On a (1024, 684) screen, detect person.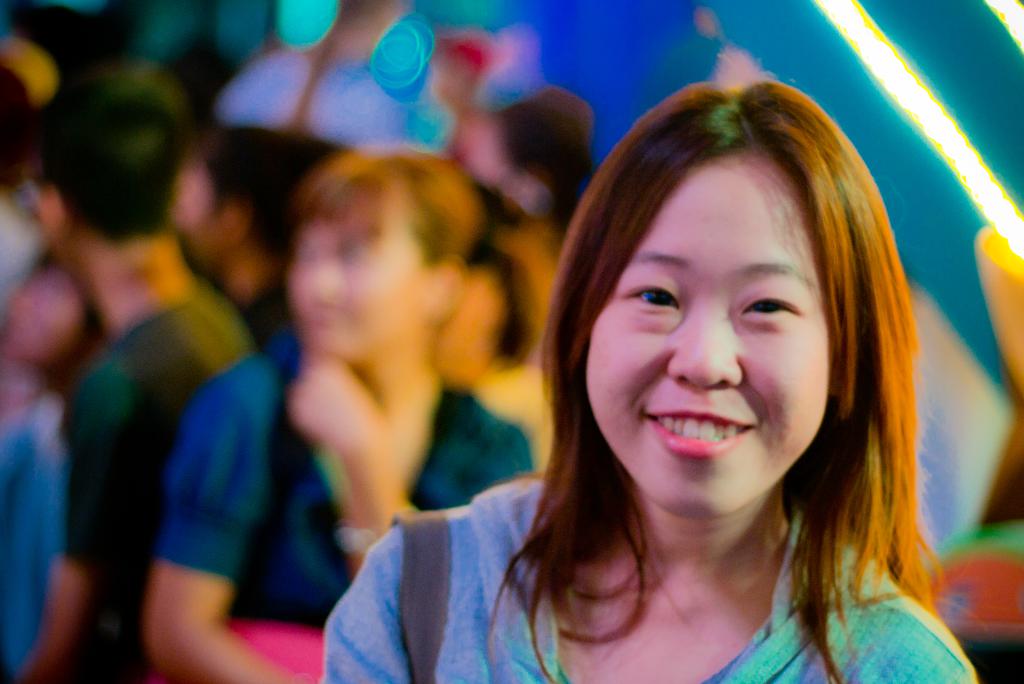
465:63:604:489.
